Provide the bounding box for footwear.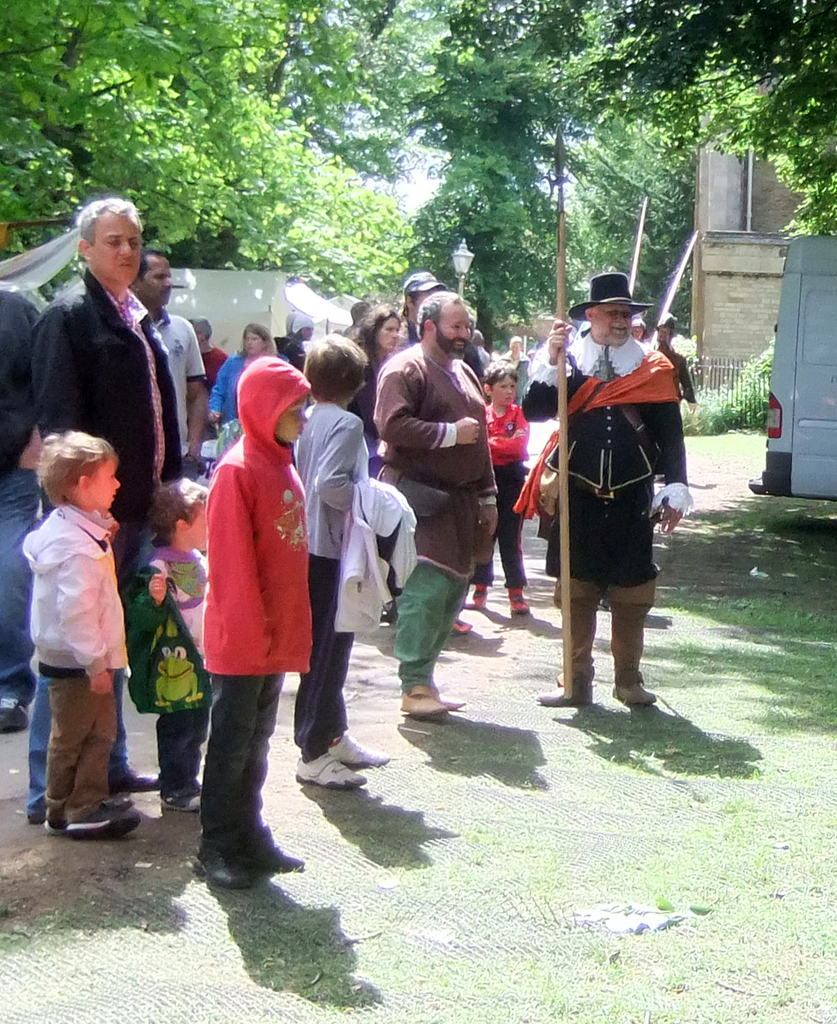
region(539, 672, 603, 709).
